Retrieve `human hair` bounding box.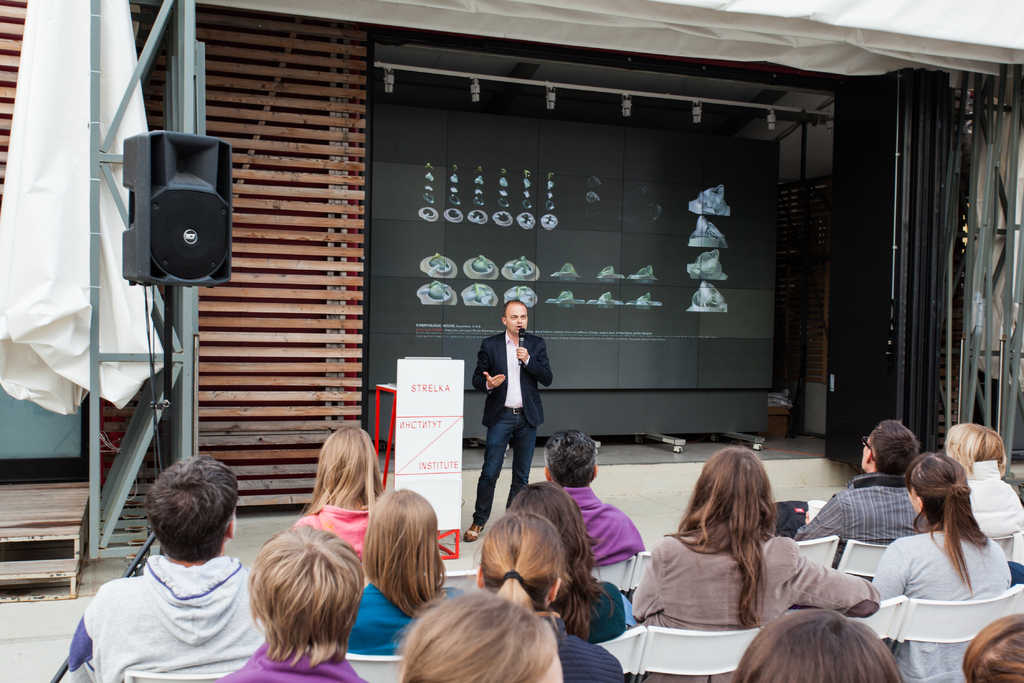
Bounding box: l=872, t=420, r=921, b=477.
